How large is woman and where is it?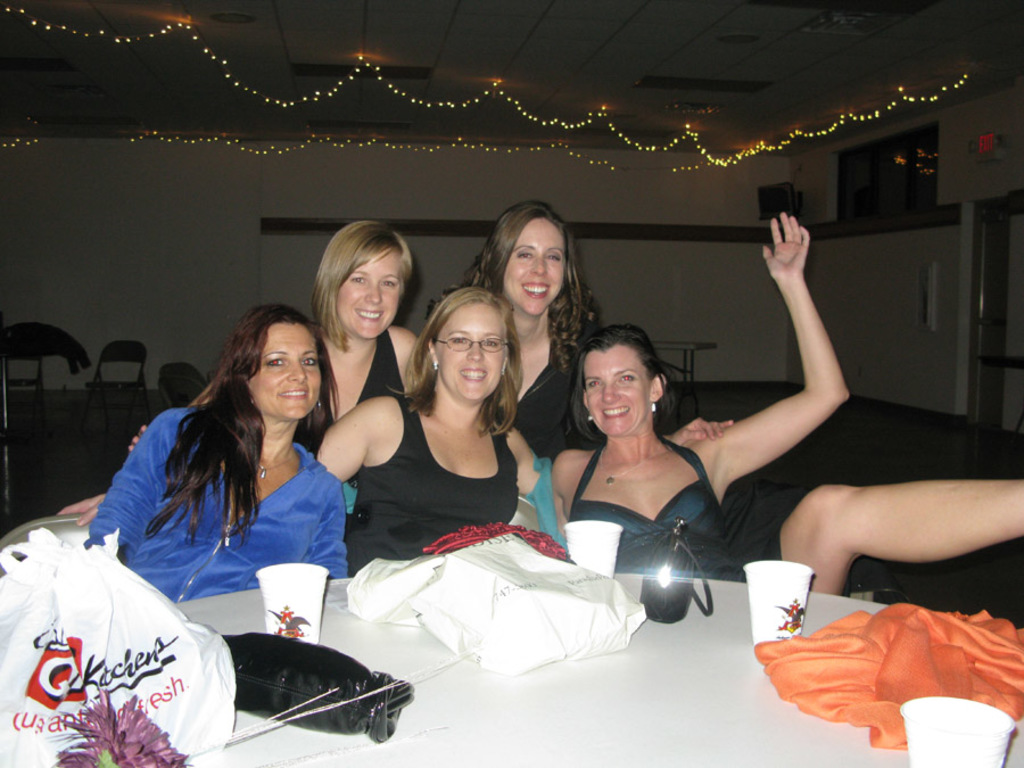
Bounding box: 119/216/429/459.
